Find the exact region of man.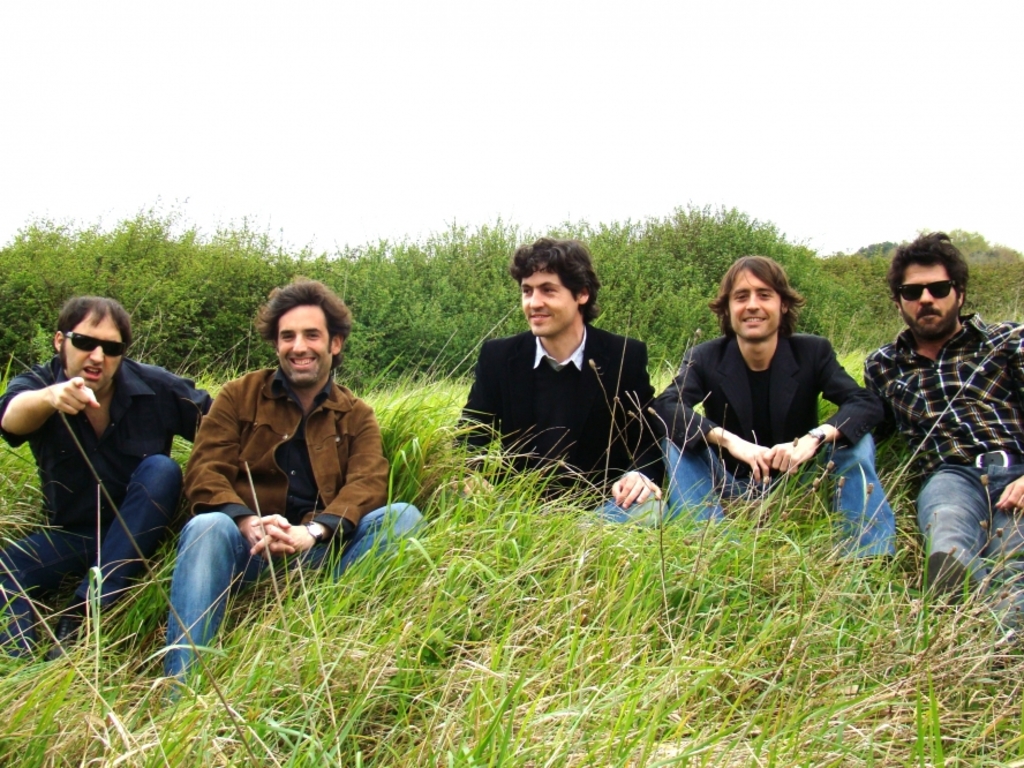
Exact region: l=655, t=257, r=898, b=573.
